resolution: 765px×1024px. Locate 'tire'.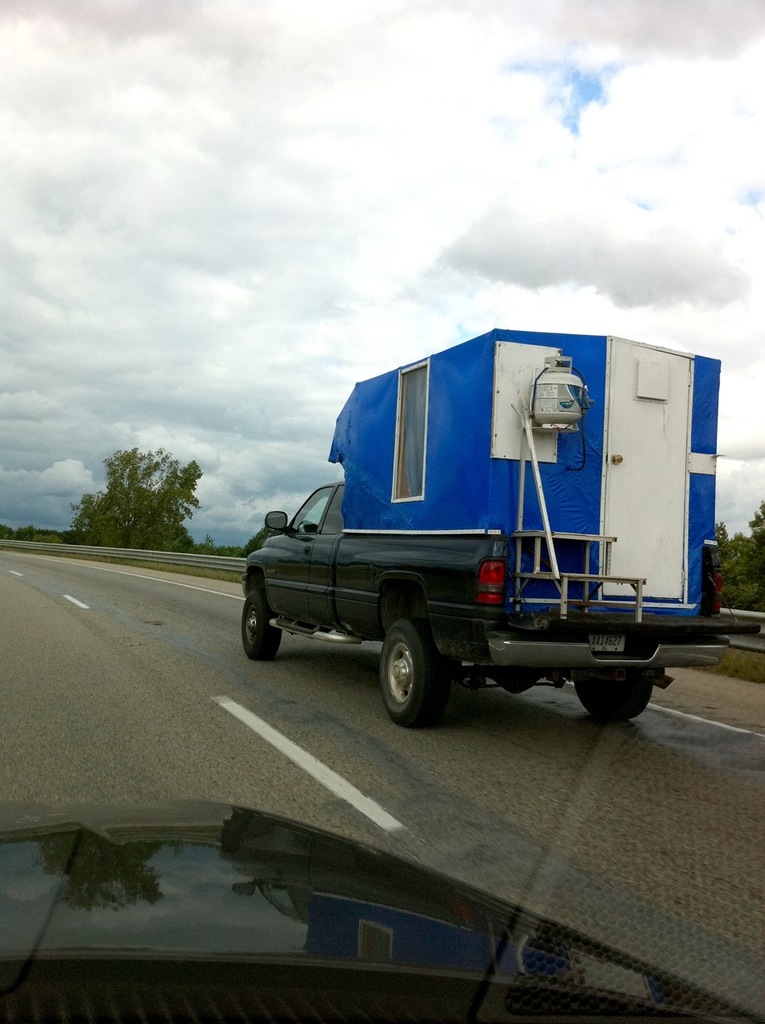
detection(238, 589, 279, 657).
